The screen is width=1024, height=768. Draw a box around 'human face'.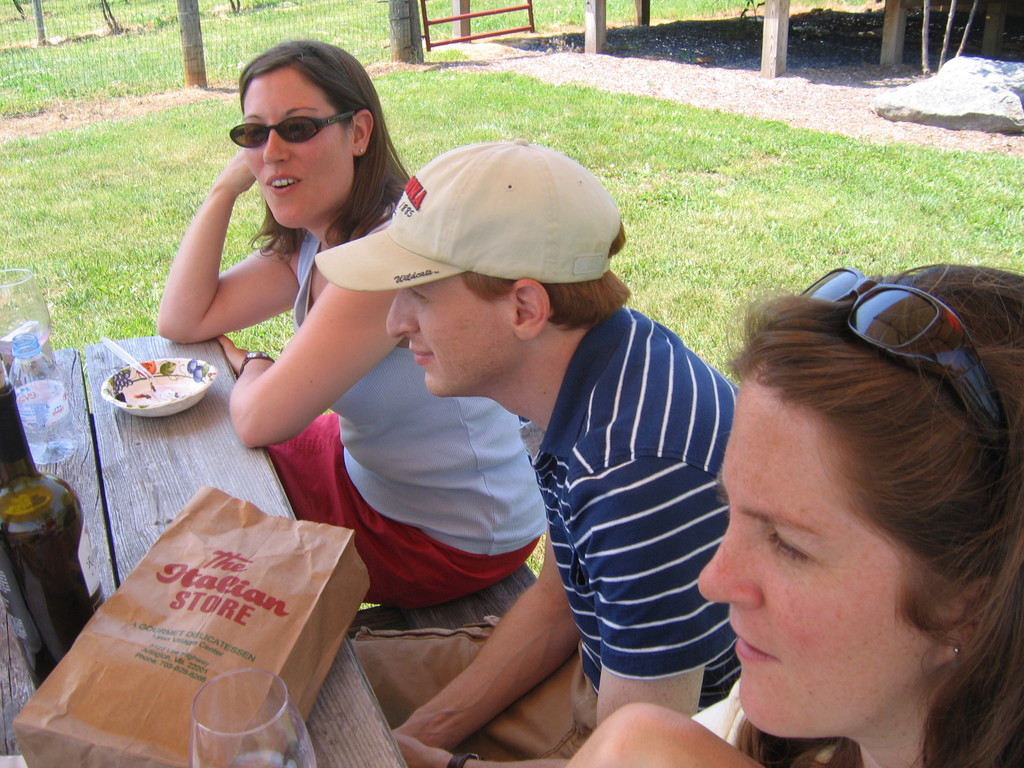
detection(238, 77, 347, 229).
